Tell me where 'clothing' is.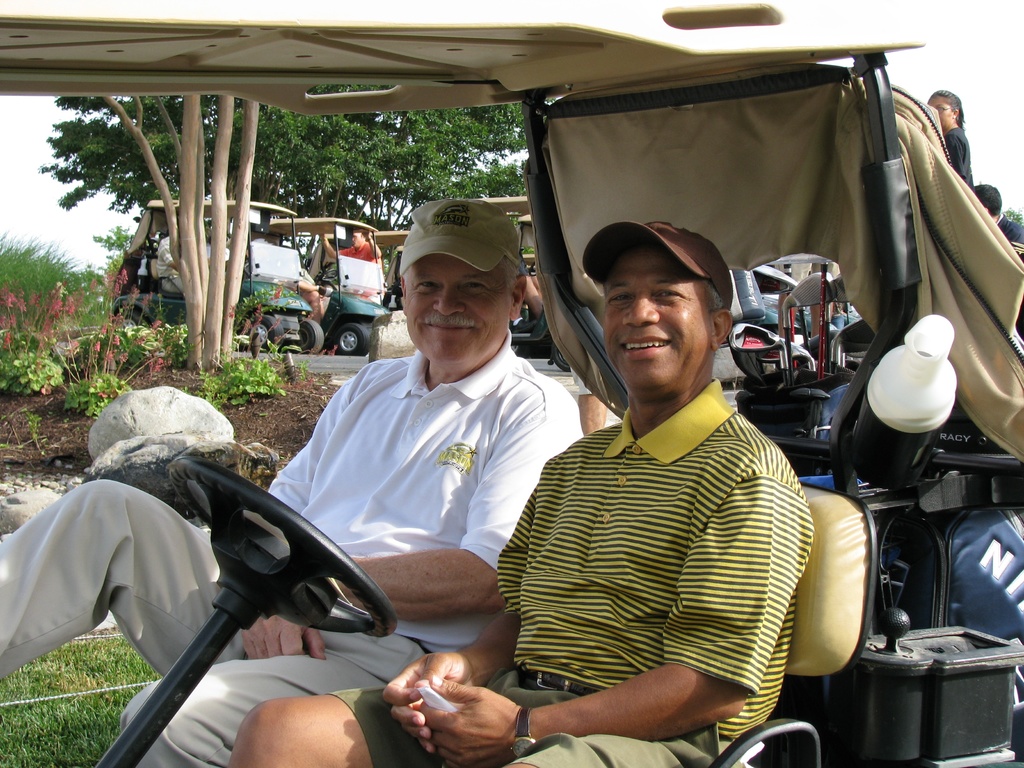
'clothing' is at [left=335, top=241, right=372, bottom=254].
